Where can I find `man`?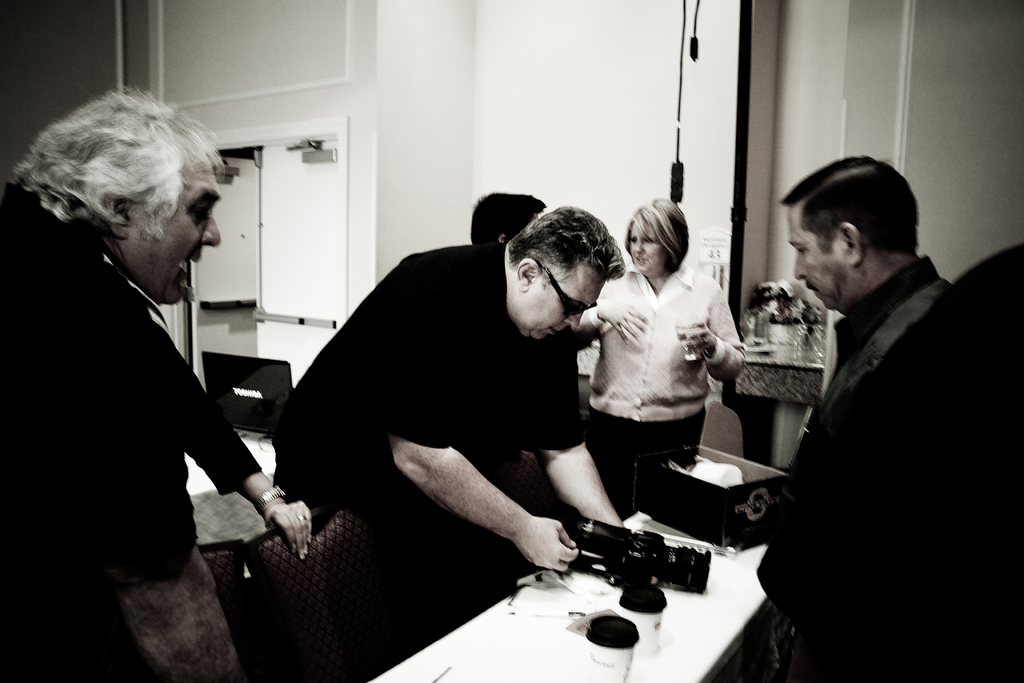
You can find it at left=752, top=157, right=1002, bottom=659.
